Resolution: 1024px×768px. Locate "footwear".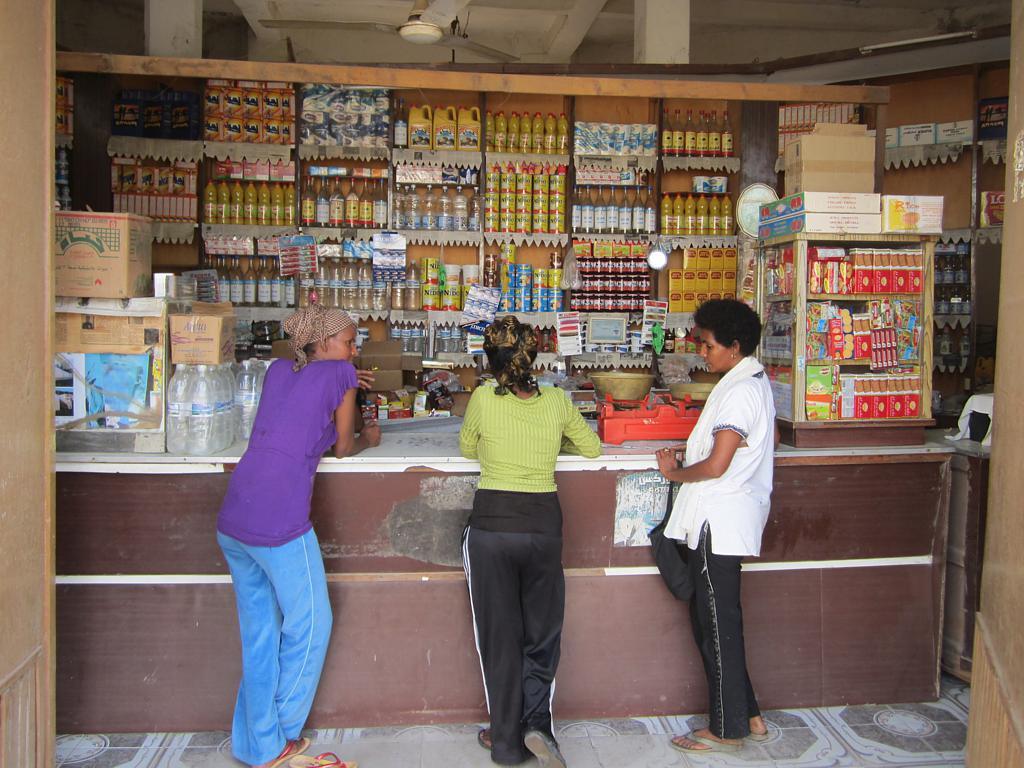
locate(287, 750, 357, 767).
